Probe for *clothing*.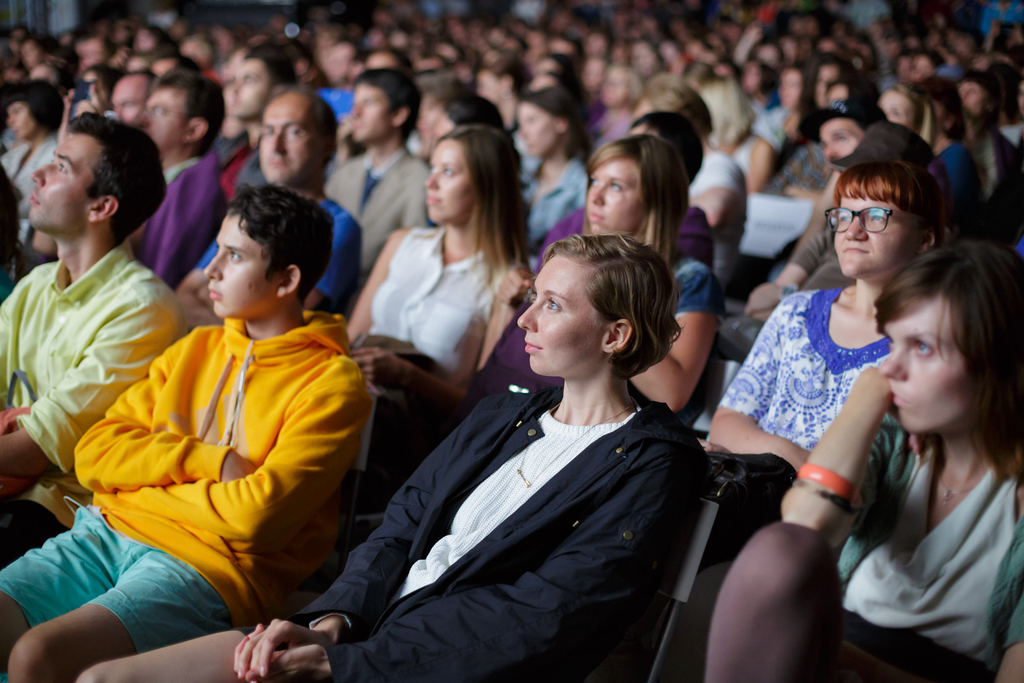
Probe result: [477,257,712,397].
